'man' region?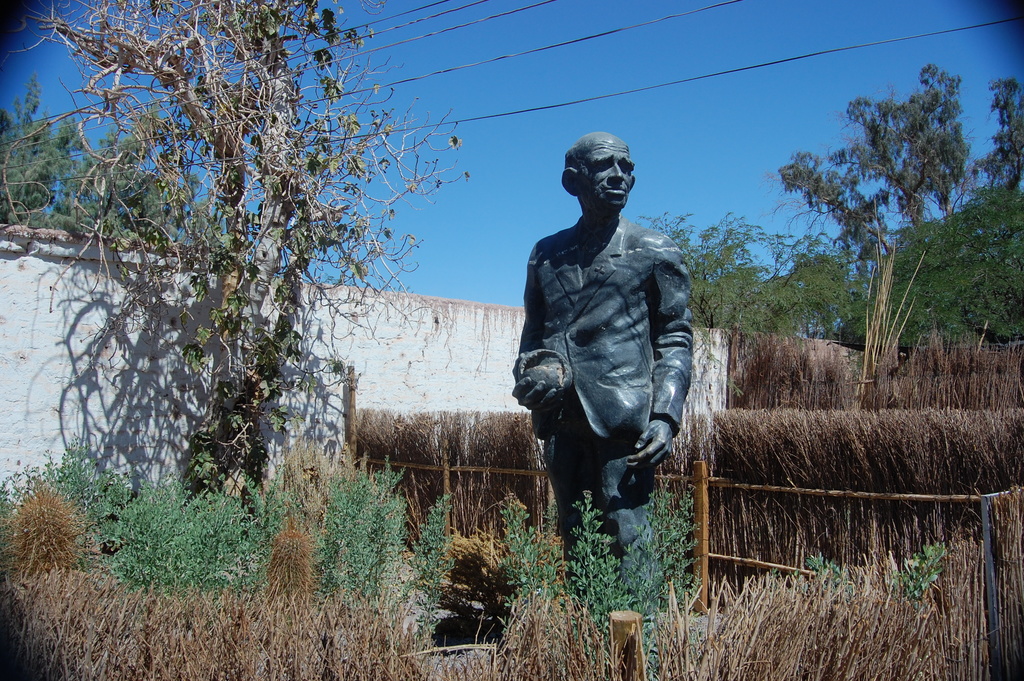
region(512, 124, 715, 600)
